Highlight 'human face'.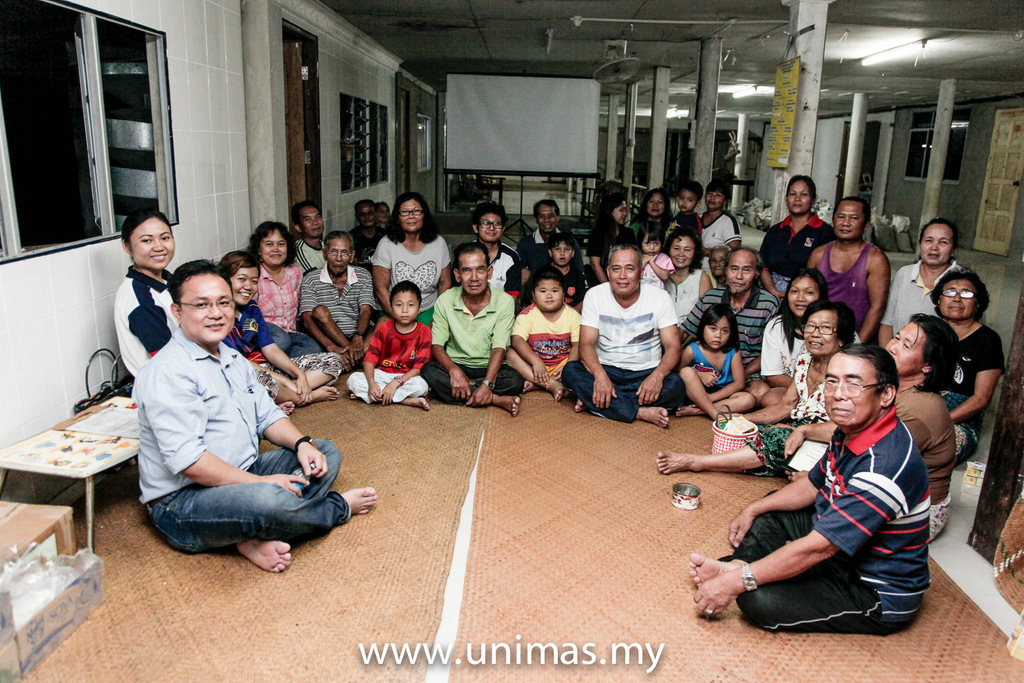
Highlighted region: select_region(887, 322, 926, 376).
